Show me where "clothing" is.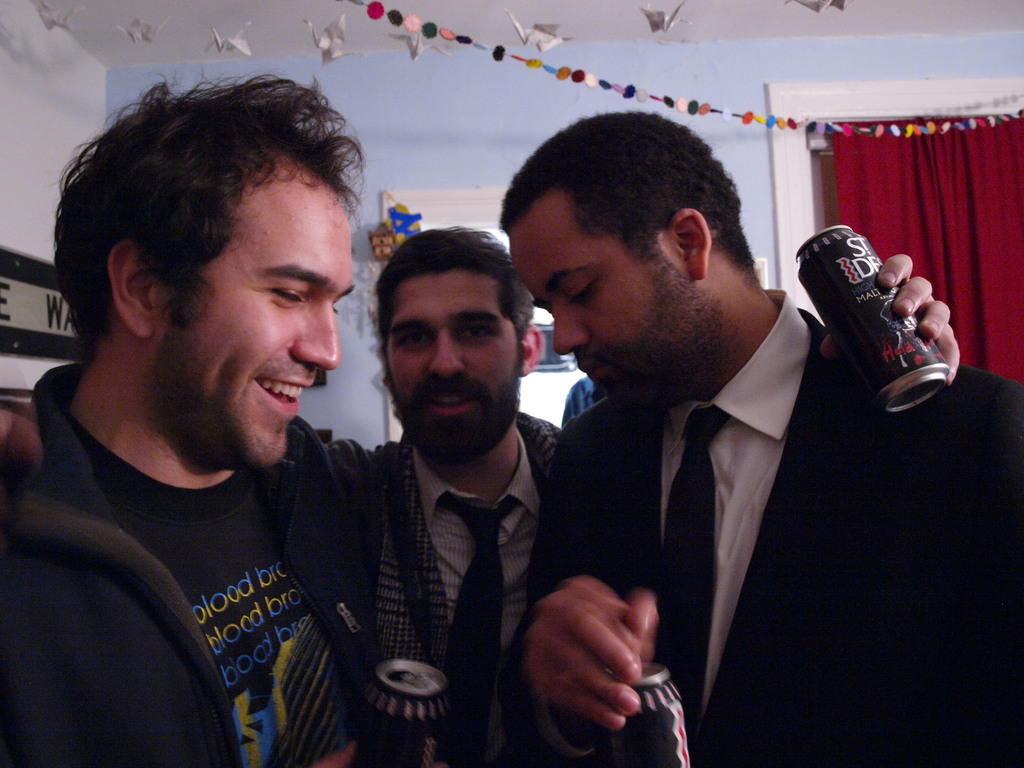
"clothing" is at 8,282,403,767.
